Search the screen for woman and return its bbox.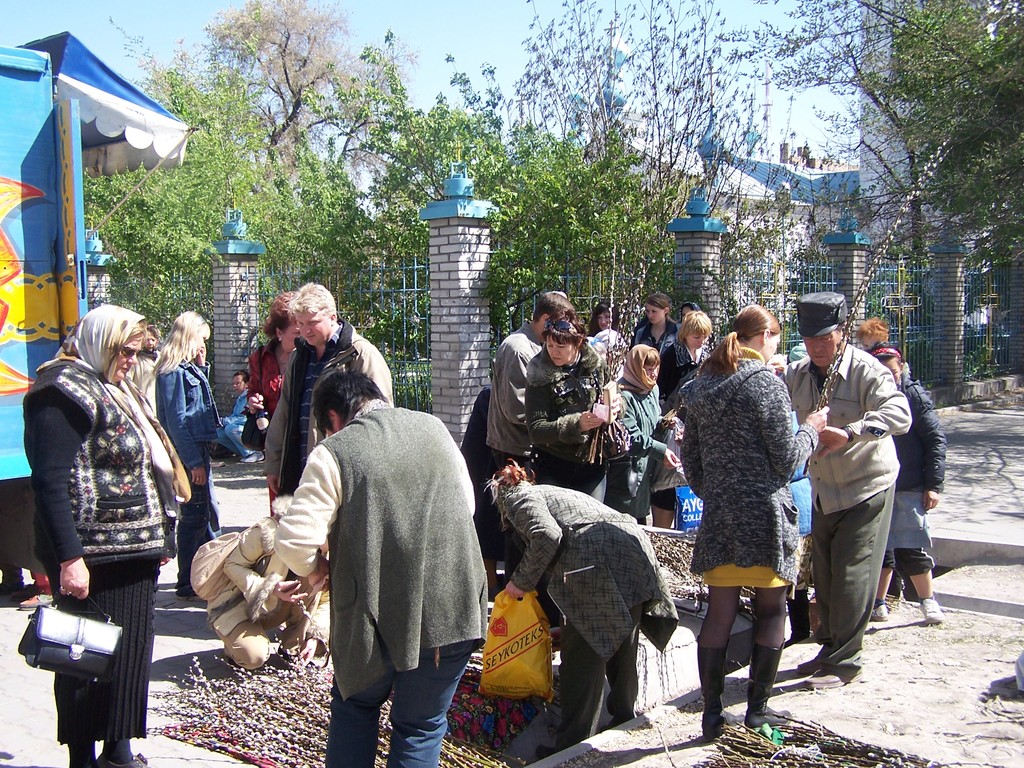
Found: select_region(610, 340, 670, 522).
